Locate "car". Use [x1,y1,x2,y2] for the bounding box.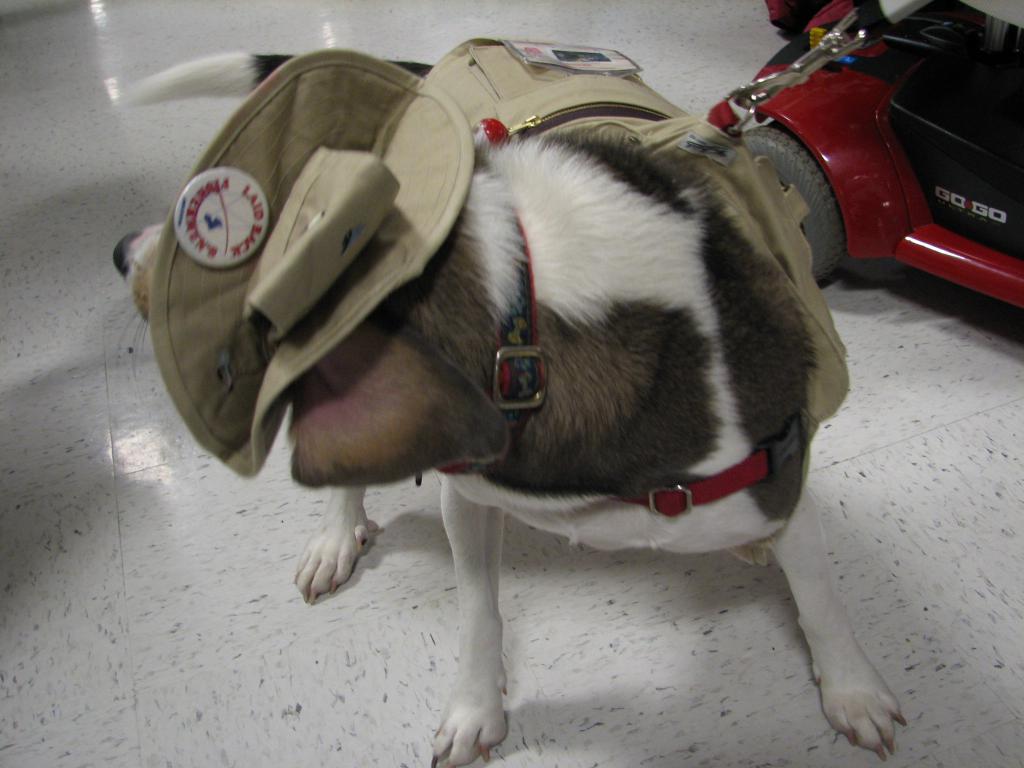
[706,0,1023,307].
